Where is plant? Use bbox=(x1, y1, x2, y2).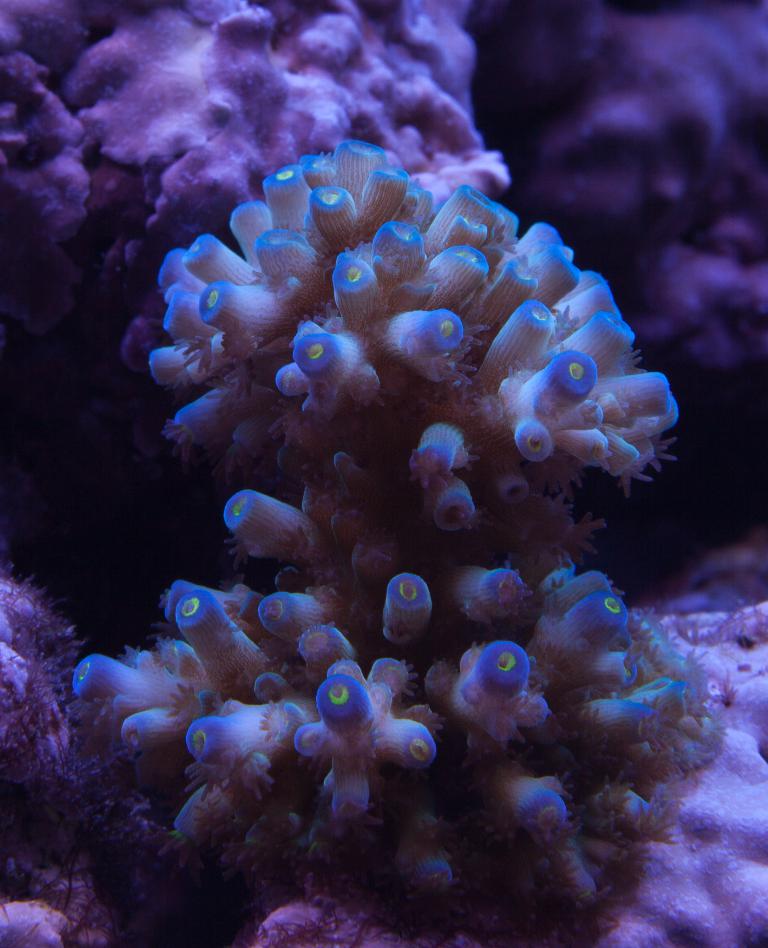
bbox=(52, 139, 719, 947).
